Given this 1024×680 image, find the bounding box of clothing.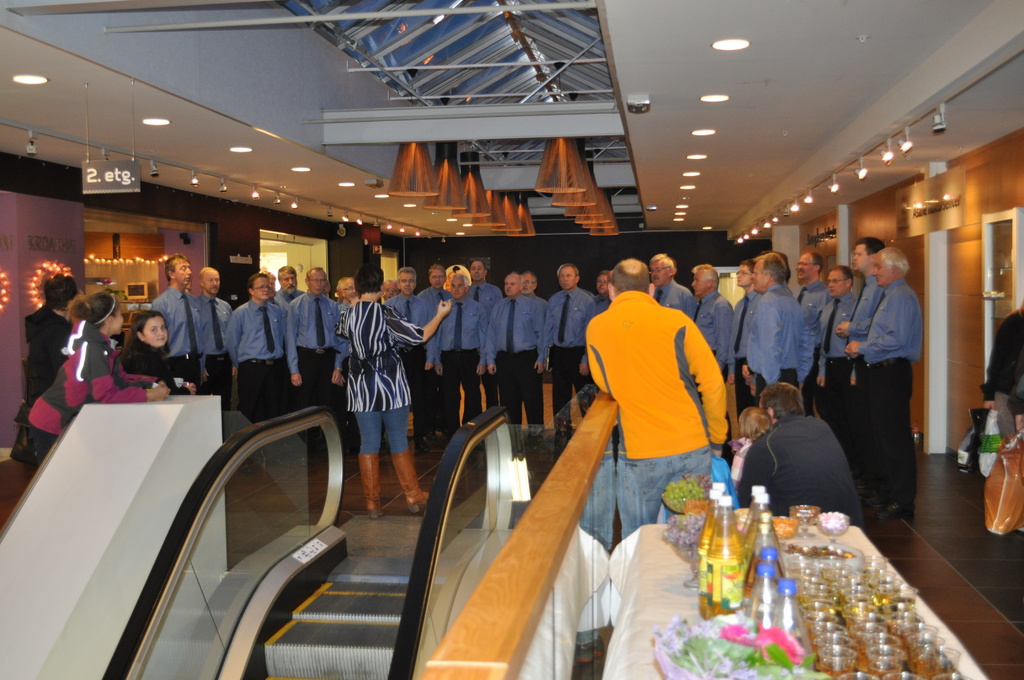
bbox(392, 293, 415, 368).
